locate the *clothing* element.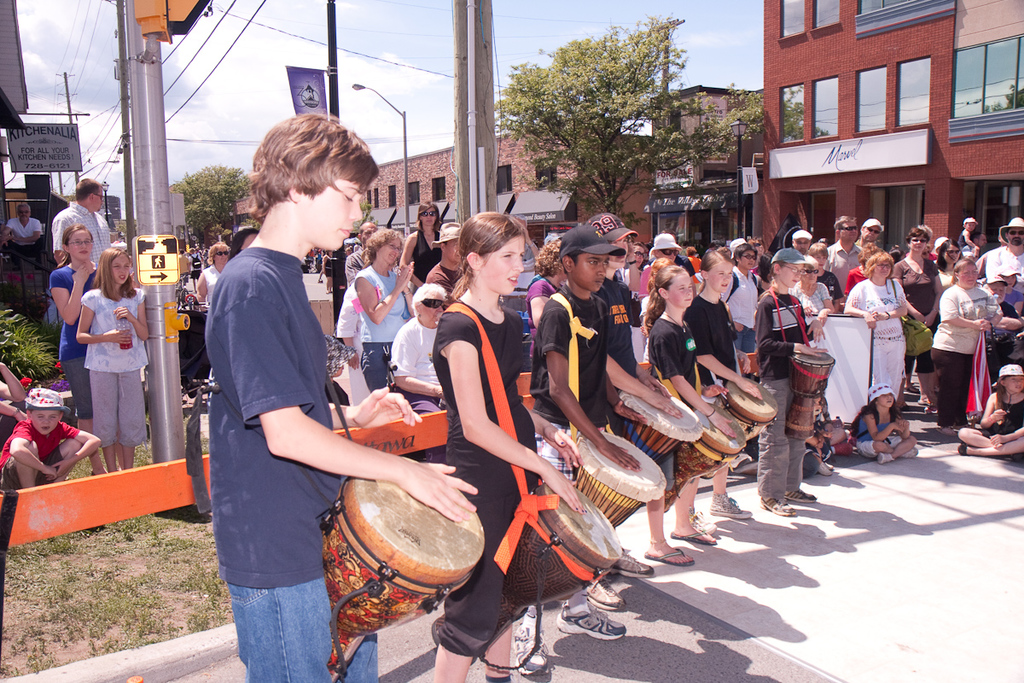
Element bbox: (195, 251, 235, 314).
